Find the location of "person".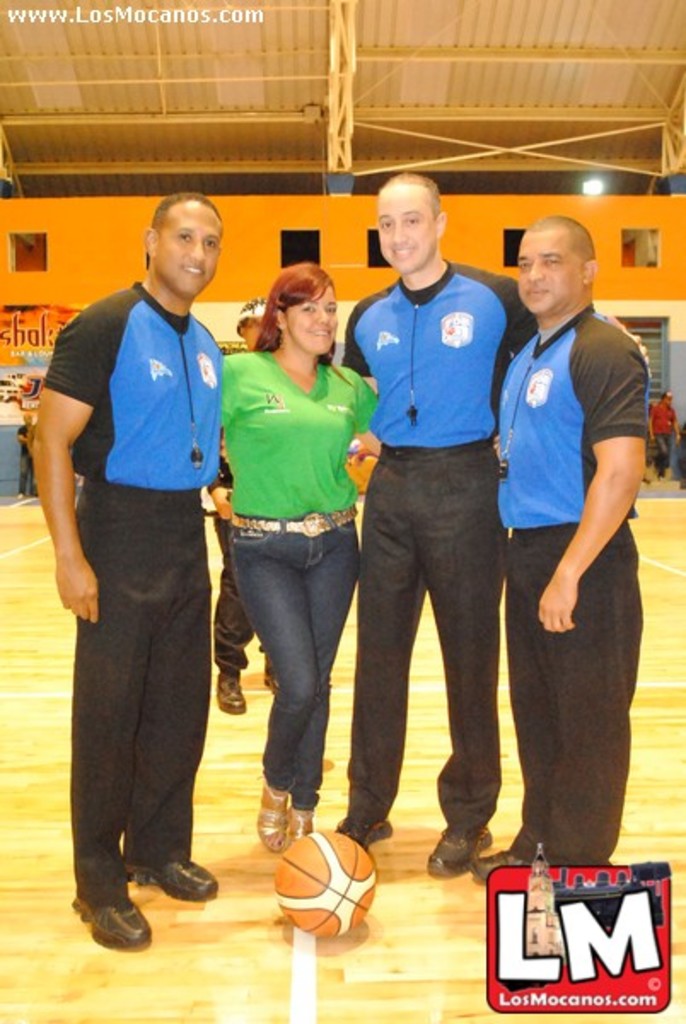
Location: (x1=26, y1=179, x2=229, y2=956).
